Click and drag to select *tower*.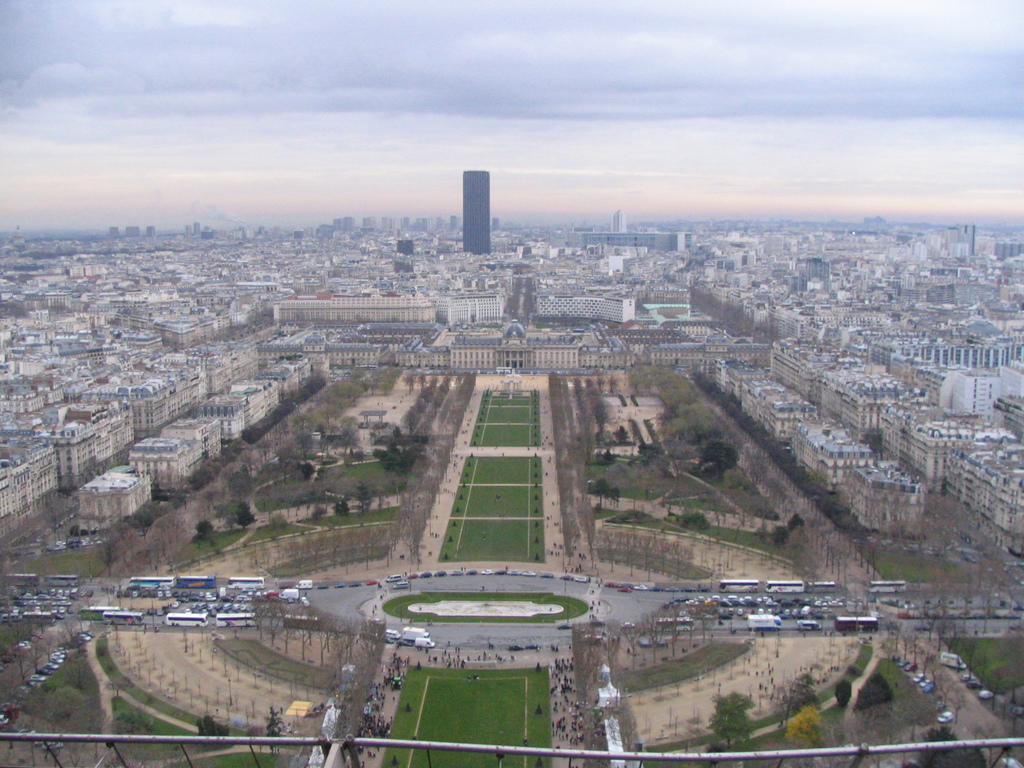
Selection: [x1=450, y1=148, x2=506, y2=251].
